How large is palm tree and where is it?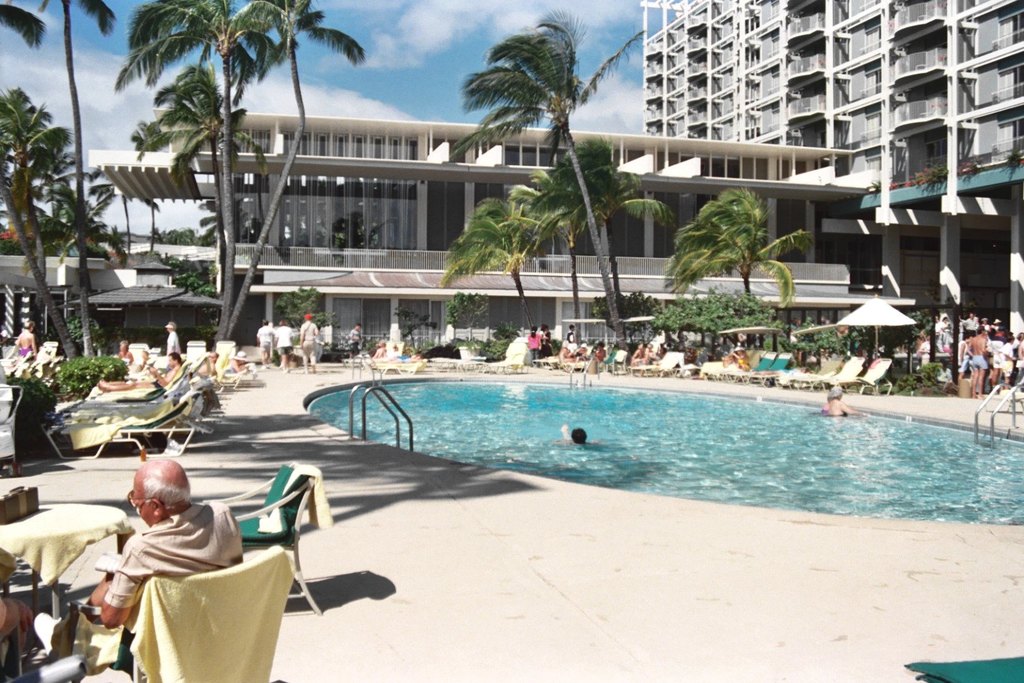
Bounding box: (x1=0, y1=0, x2=49, y2=56).
